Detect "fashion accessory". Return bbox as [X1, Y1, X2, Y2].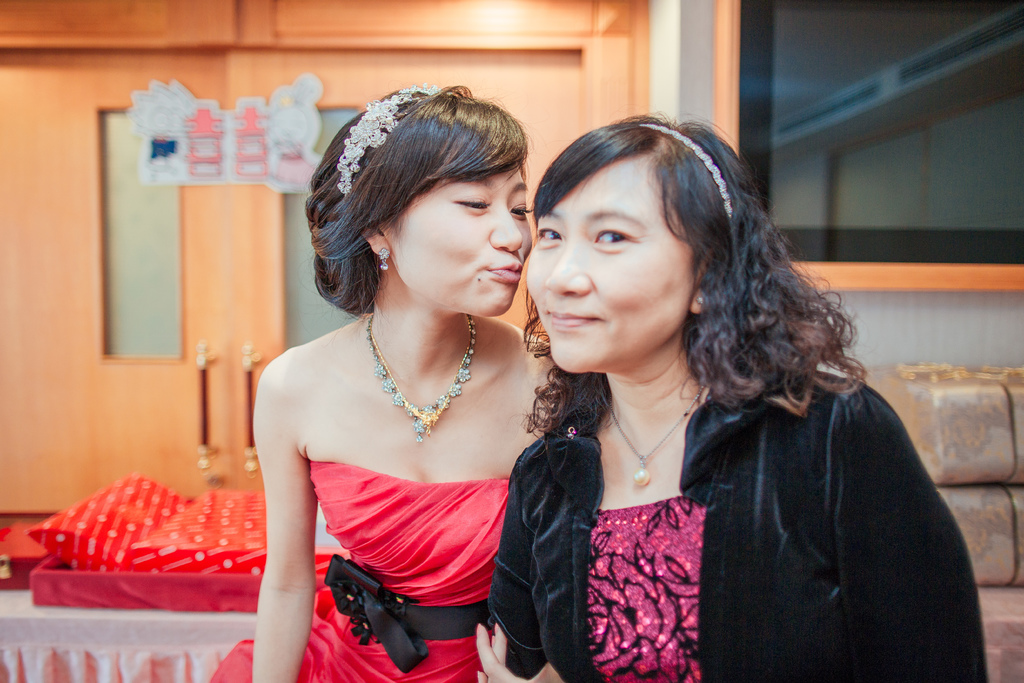
[641, 126, 732, 229].
